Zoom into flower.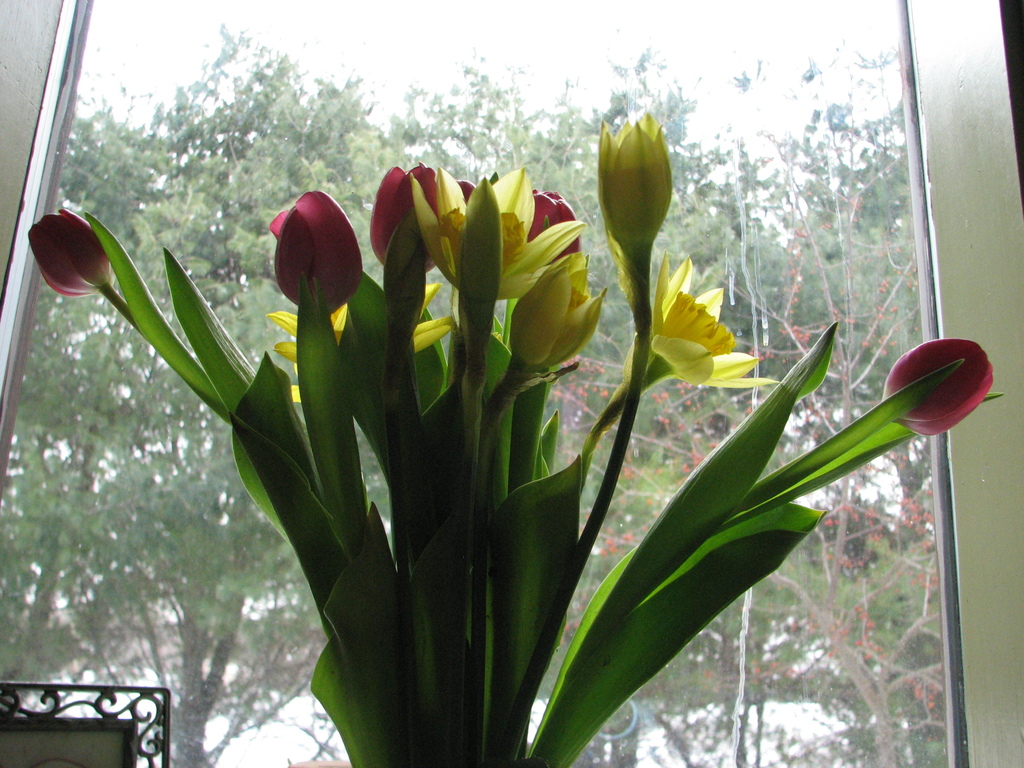
Zoom target: bbox(266, 284, 451, 404).
